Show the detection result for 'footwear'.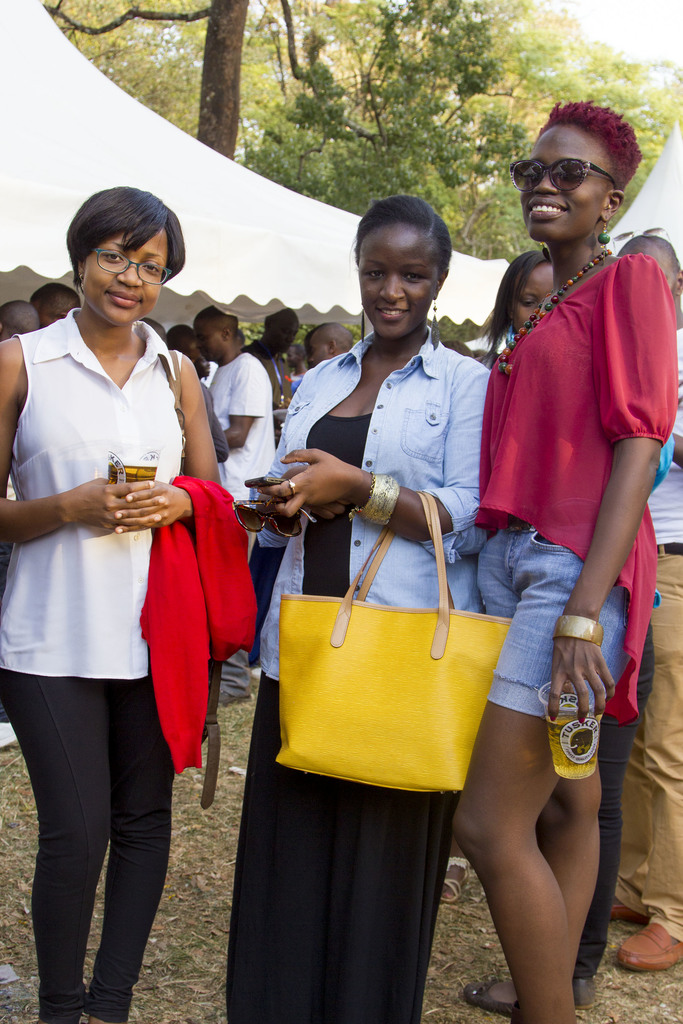
<bbox>464, 979, 597, 1021</bbox>.
